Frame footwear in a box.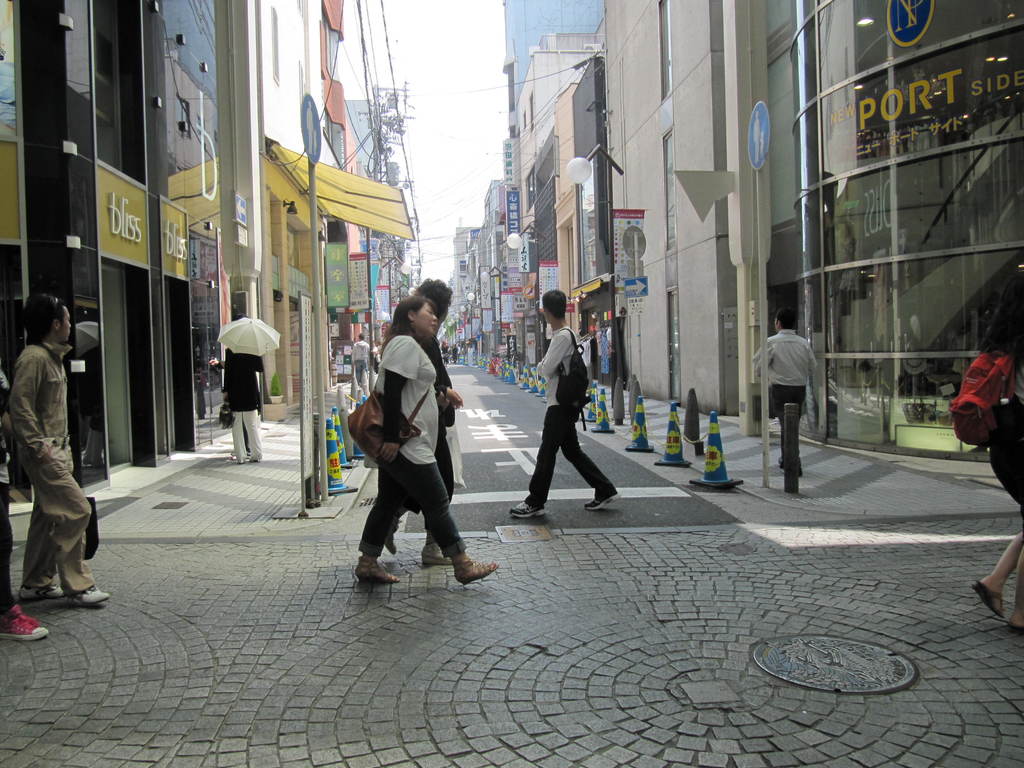
select_region(422, 536, 449, 568).
